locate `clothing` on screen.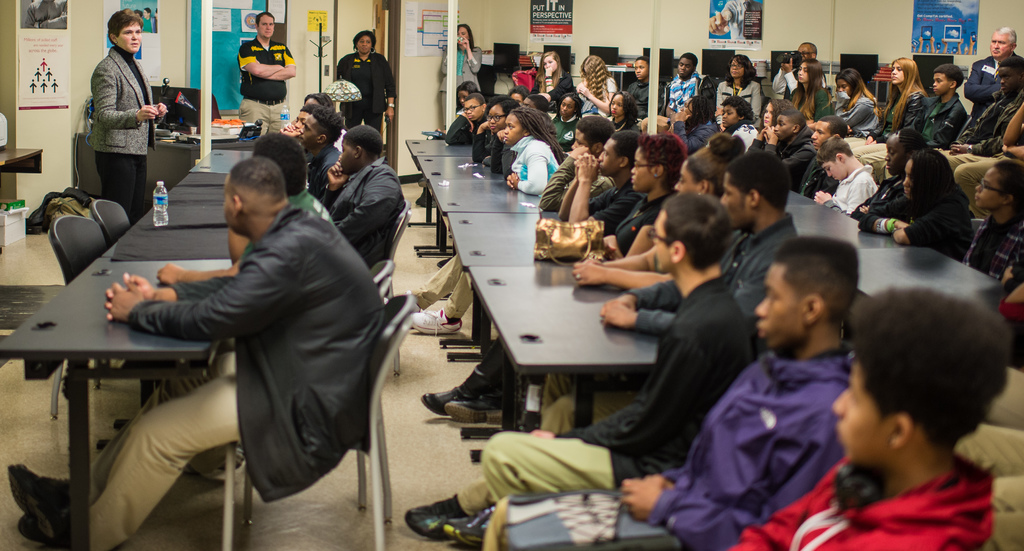
On screen at region(323, 148, 408, 281).
